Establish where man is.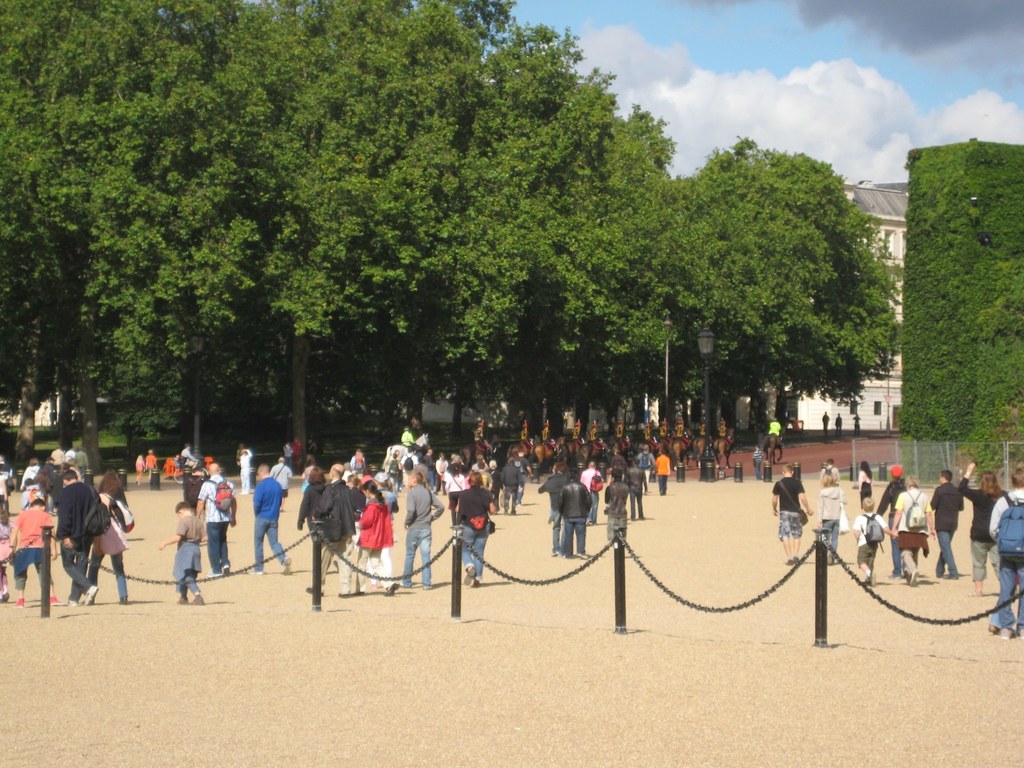
Established at 992 467 1023 633.
